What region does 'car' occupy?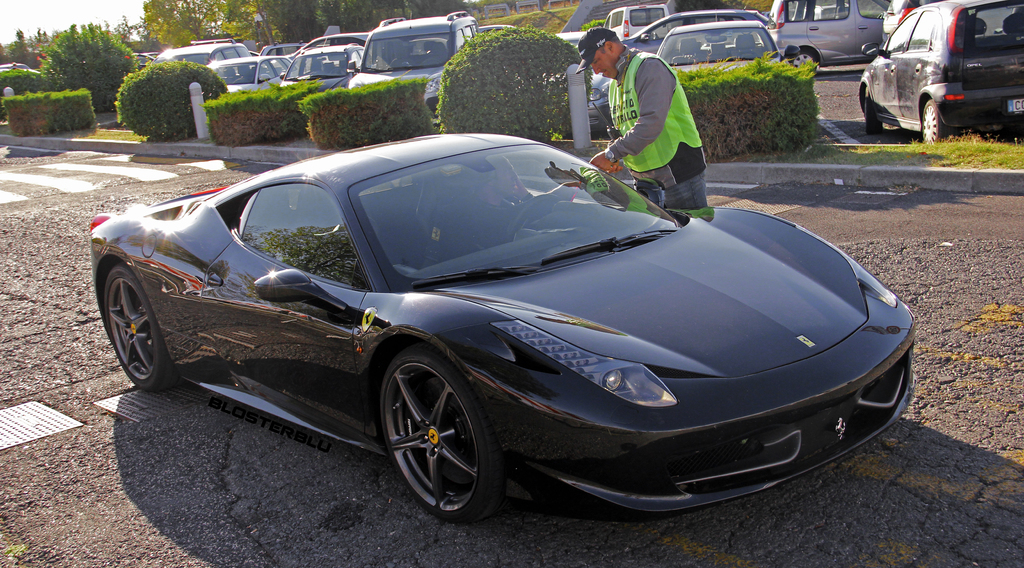
207 53 294 99.
